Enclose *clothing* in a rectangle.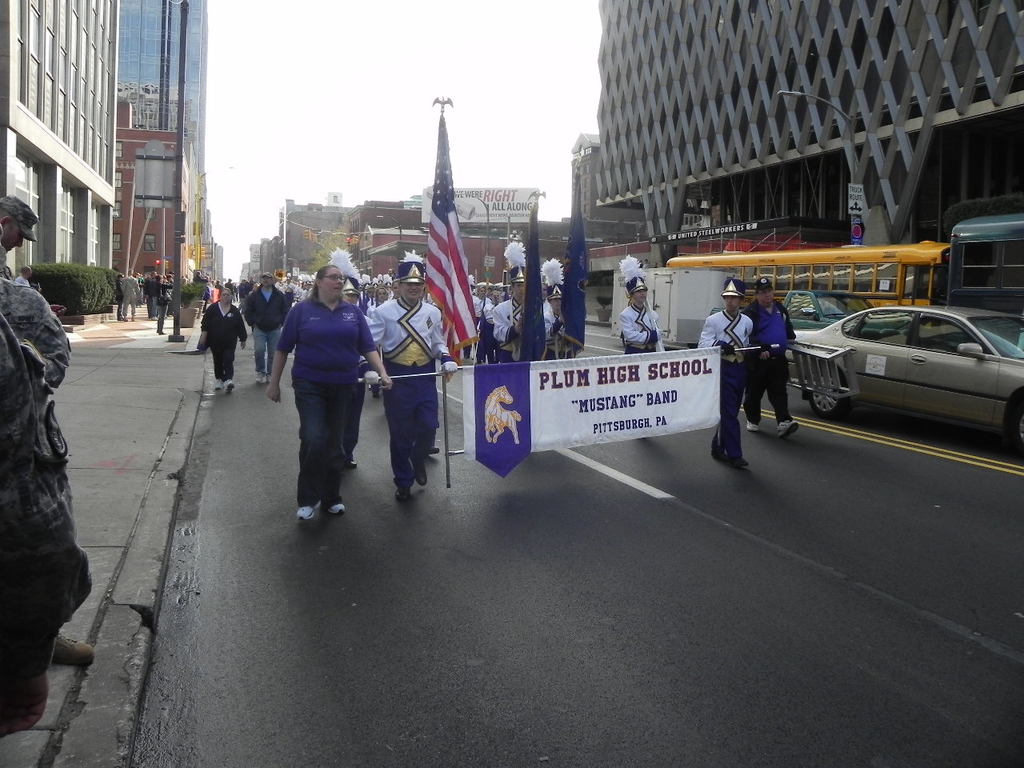
x1=546 y1=296 x2=578 y2=360.
